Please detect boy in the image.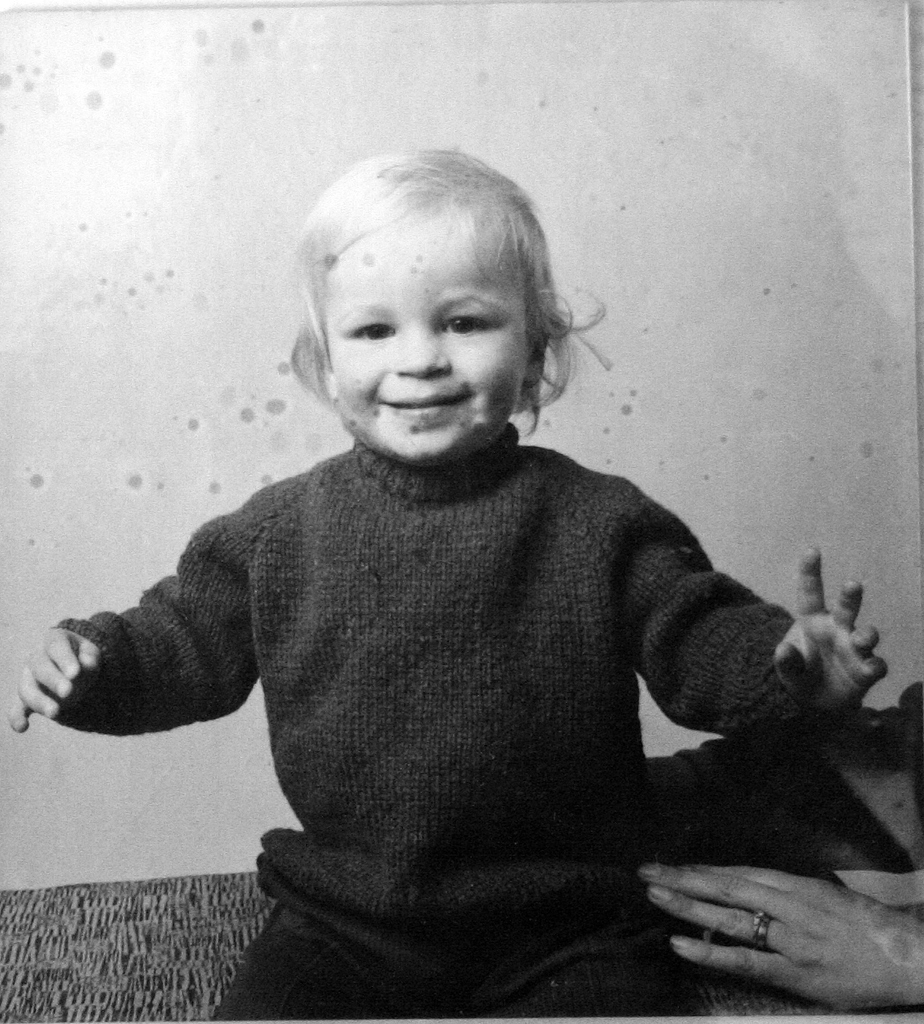
box=[6, 143, 889, 1023].
